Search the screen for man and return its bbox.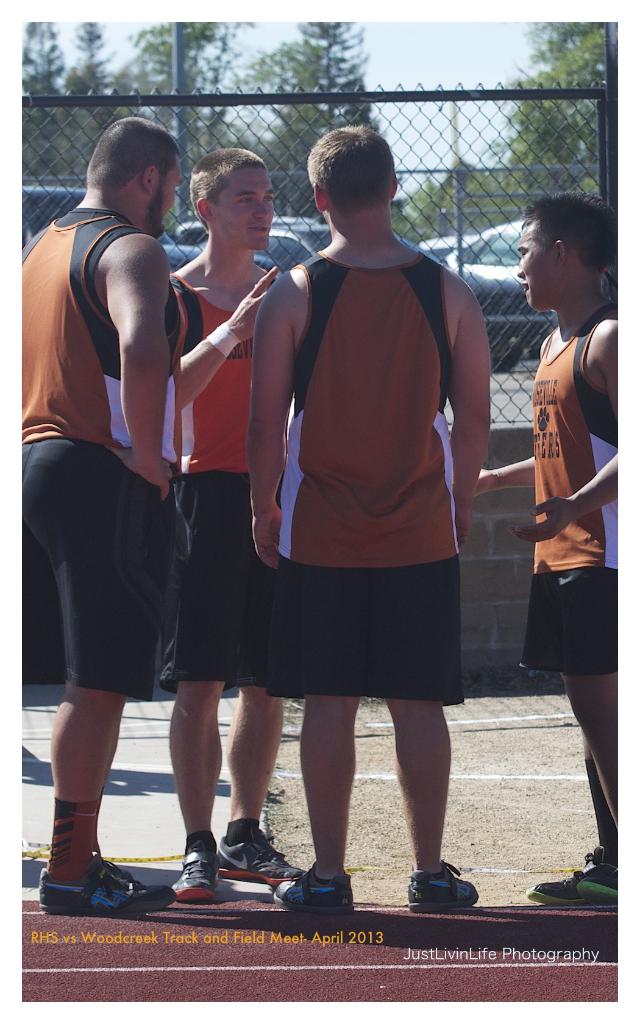
Found: [470, 192, 619, 909].
